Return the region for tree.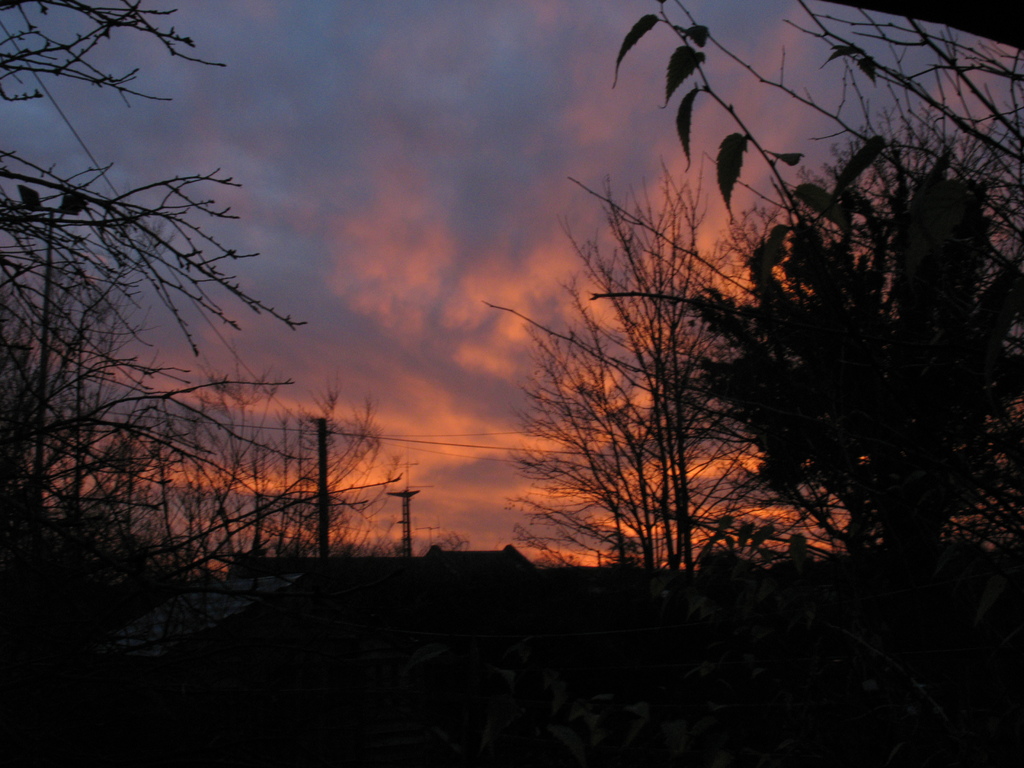
bbox=(481, 5, 1023, 767).
